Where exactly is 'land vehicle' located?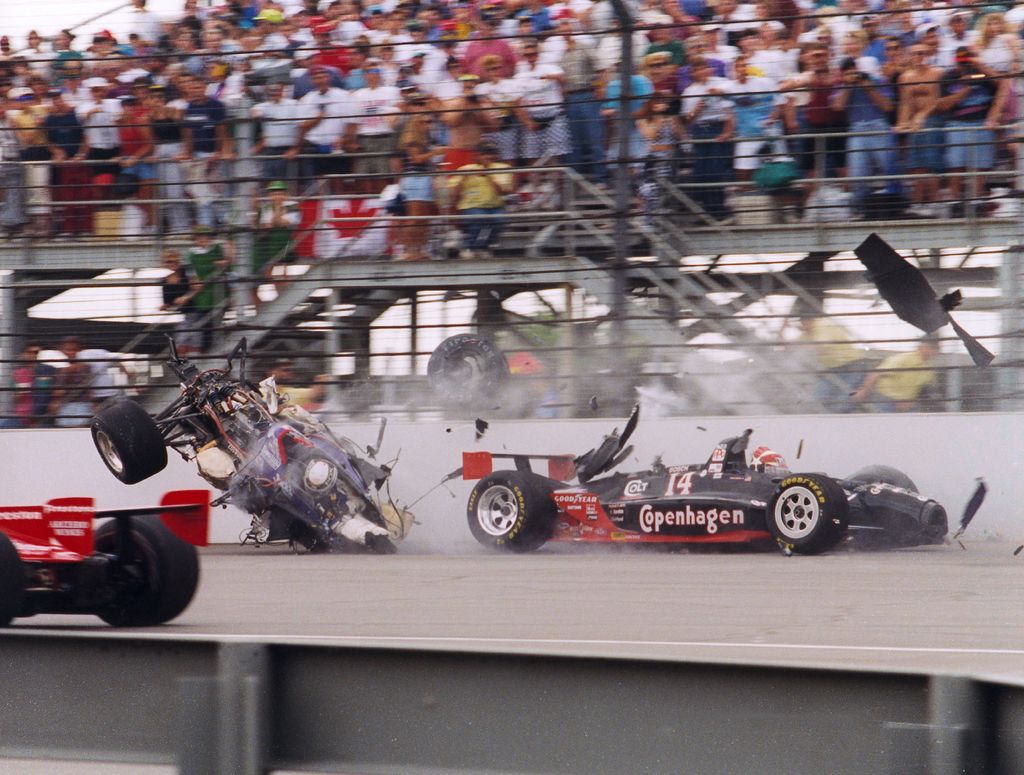
Its bounding box is (2,489,209,623).
